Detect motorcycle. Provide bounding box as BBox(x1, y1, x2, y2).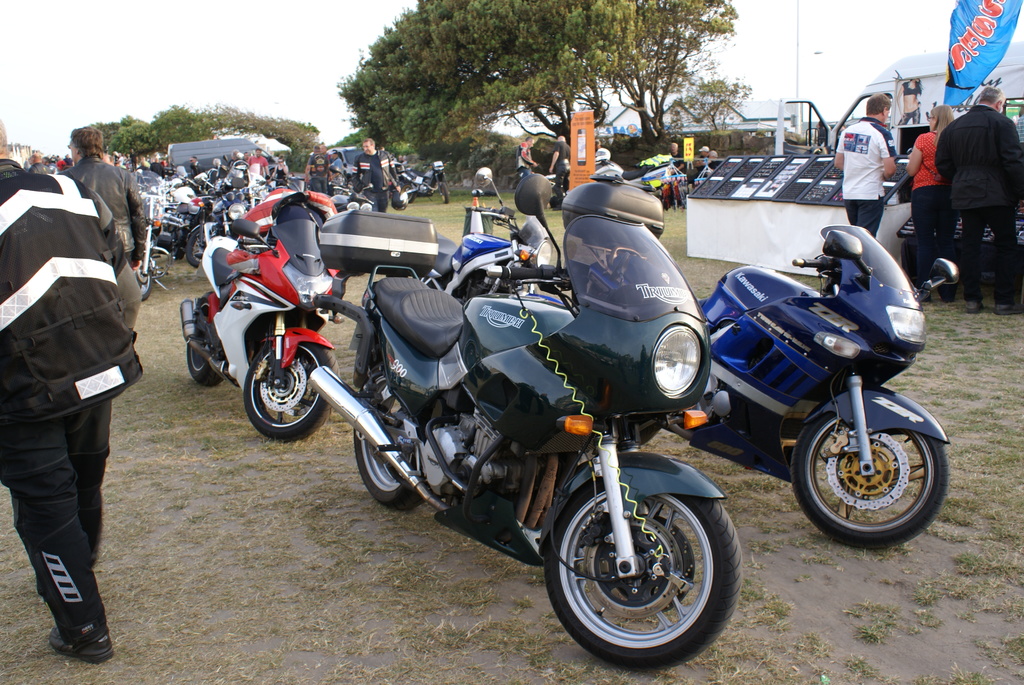
BBox(588, 224, 959, 544).
